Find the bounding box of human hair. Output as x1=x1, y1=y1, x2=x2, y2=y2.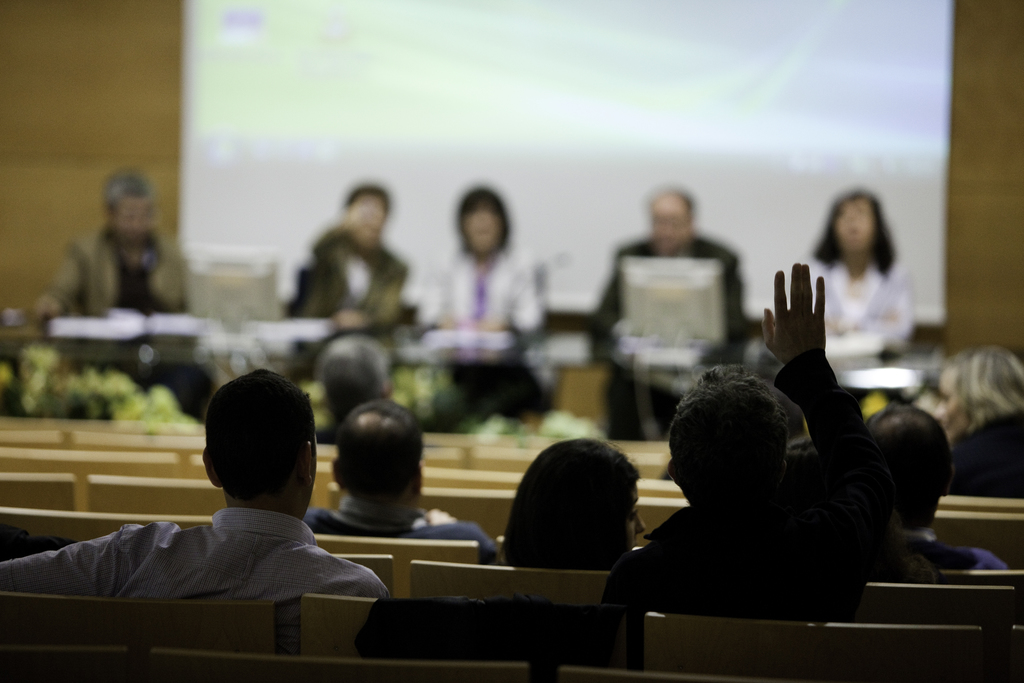
x1=320, y1=333, x2=391, y2=416.
